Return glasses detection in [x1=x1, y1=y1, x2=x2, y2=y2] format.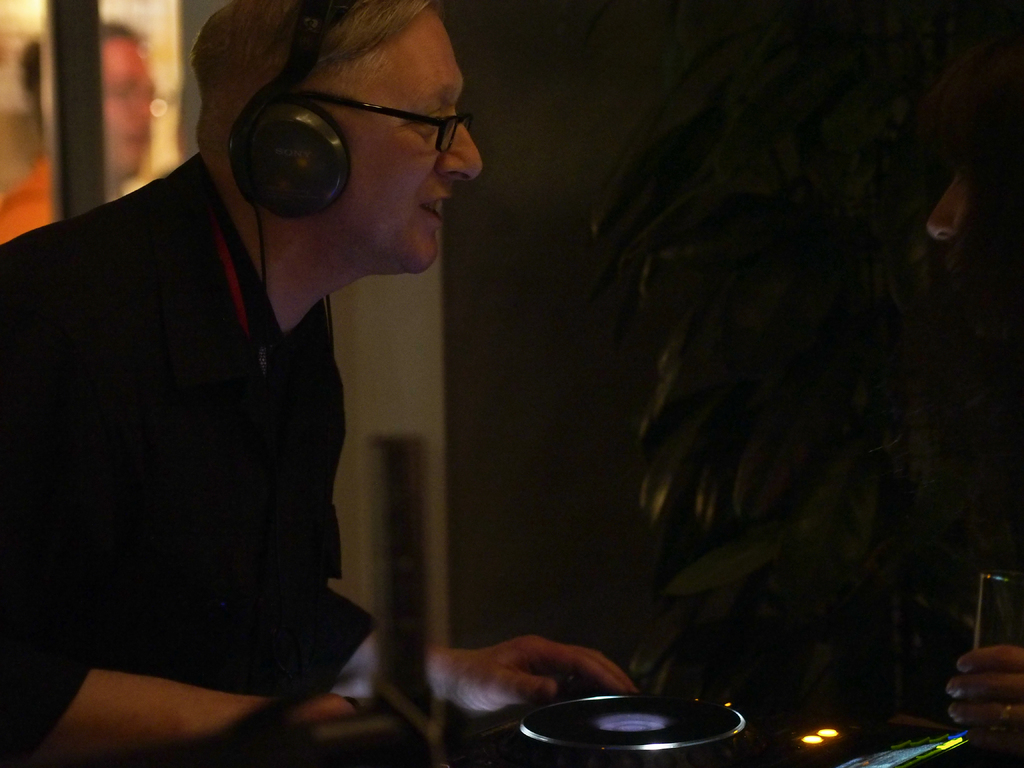
[x1=297, y1=90, x2=479, y2=154].
